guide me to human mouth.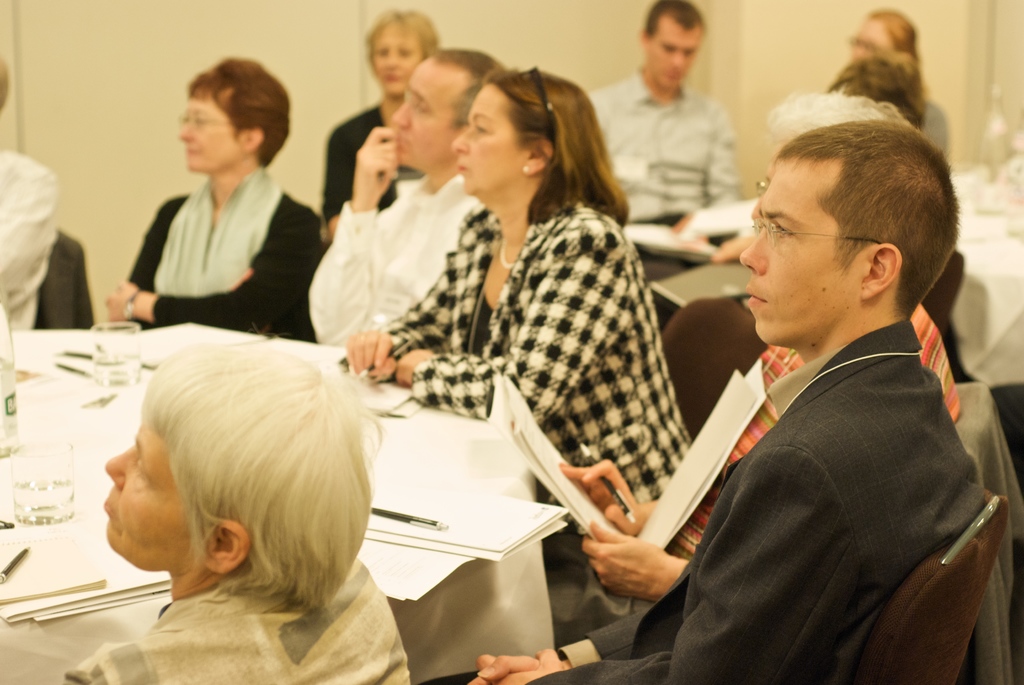
Guidance: Rect(461, 165, 466, 176).
